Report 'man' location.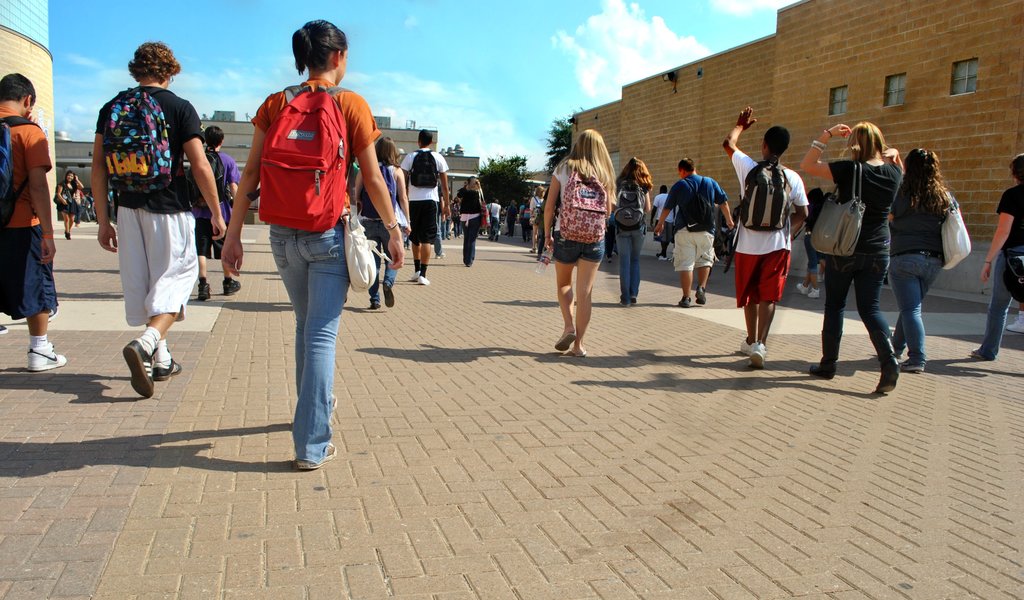
Report: locate(0, 72, 65, 371).
